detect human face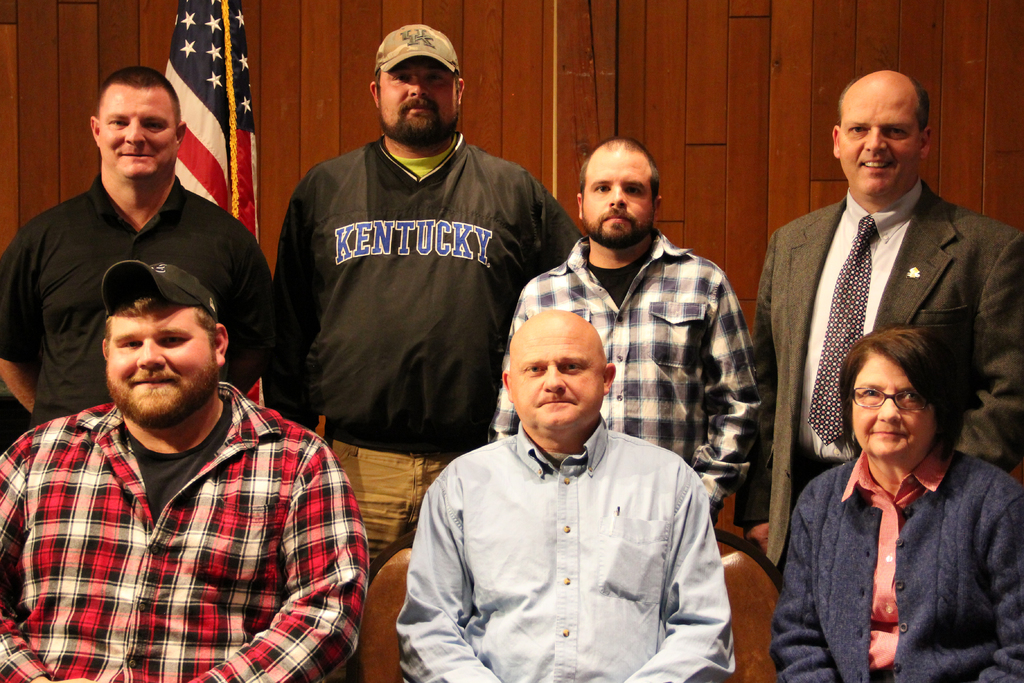
pyautogui.locateOnScreen(581, 154, 650, 245)
